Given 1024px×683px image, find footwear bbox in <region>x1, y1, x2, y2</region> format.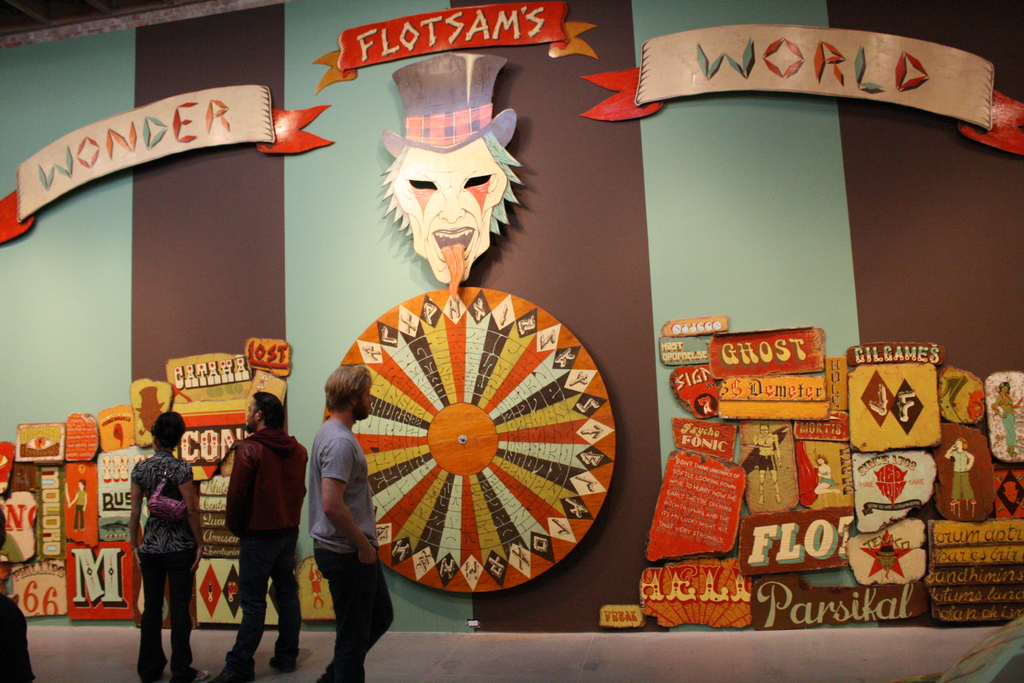
<region>268, 656, 292, 671</region>.
